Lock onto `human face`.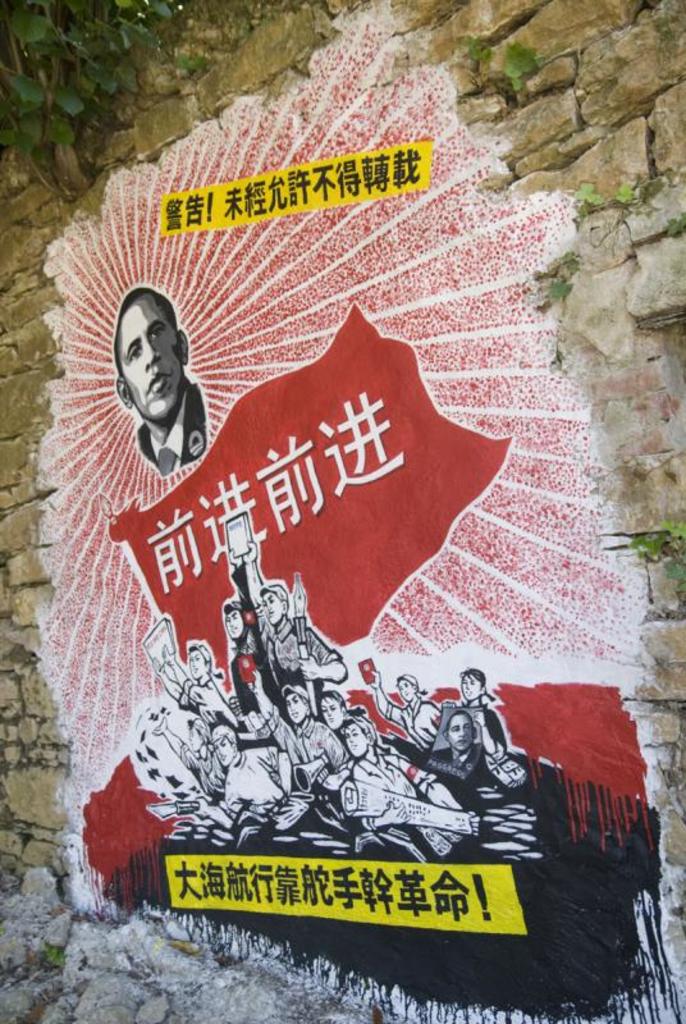
Locked: Rect(317, 696, 340, 726).
